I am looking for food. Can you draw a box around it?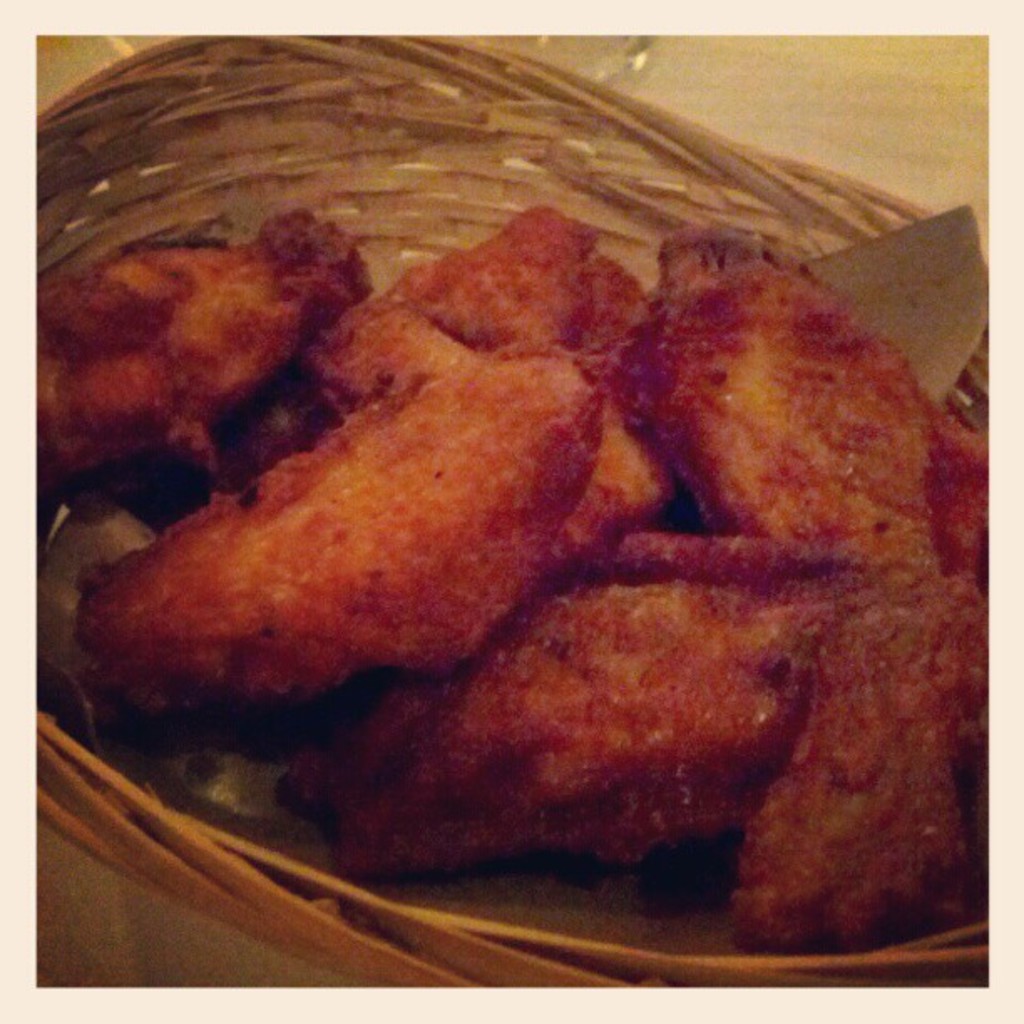
Sure, the bounding box is detection(169, 279, 947, 915).
